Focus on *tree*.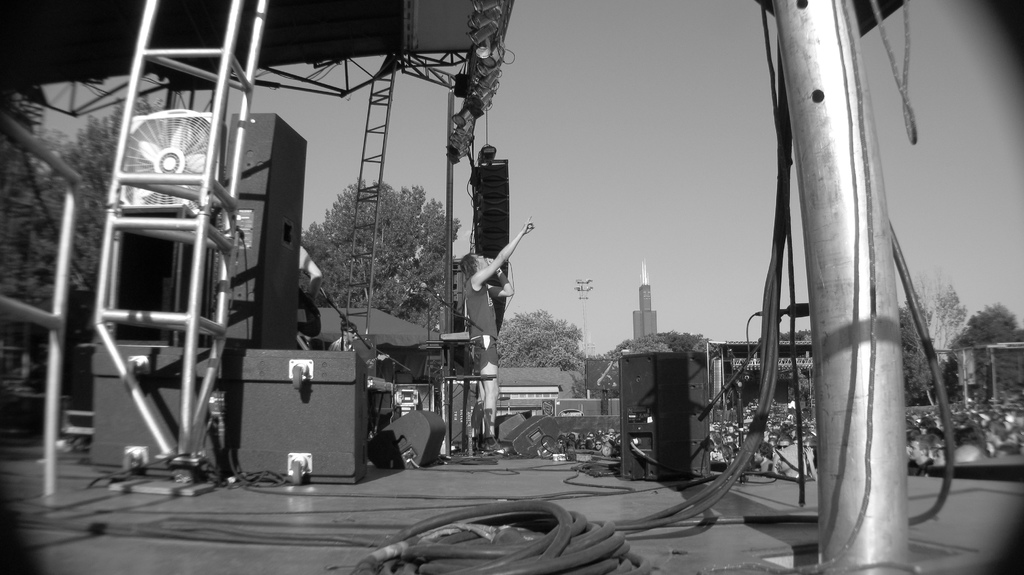
Focused at x1=906 y1=308 x2=947 y2=412.
